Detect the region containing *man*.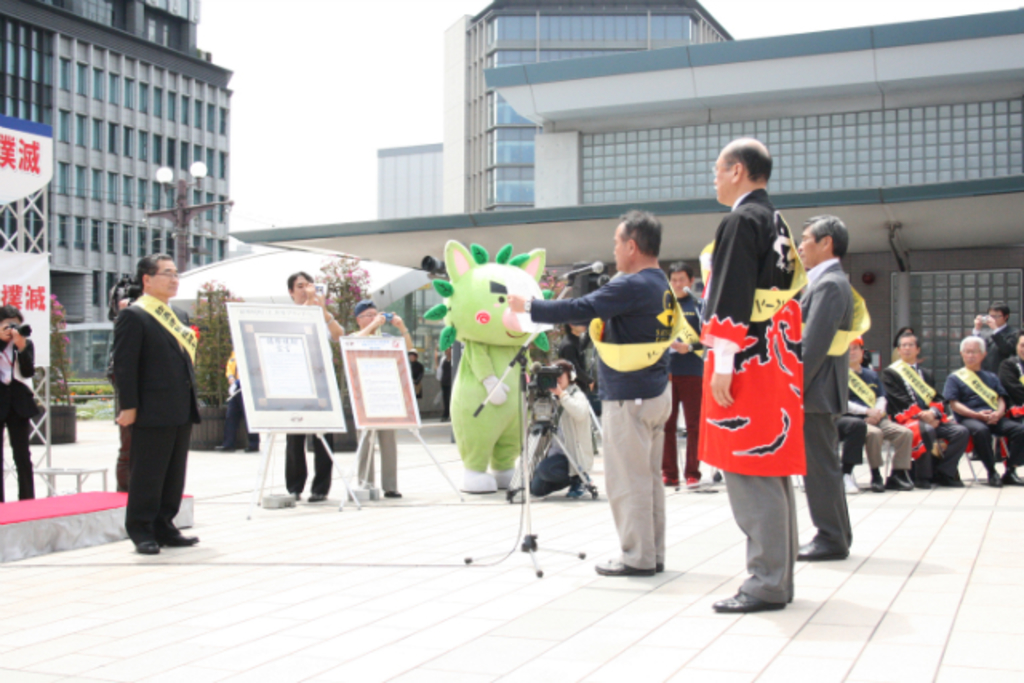
box(435, 342, 453, 427).
